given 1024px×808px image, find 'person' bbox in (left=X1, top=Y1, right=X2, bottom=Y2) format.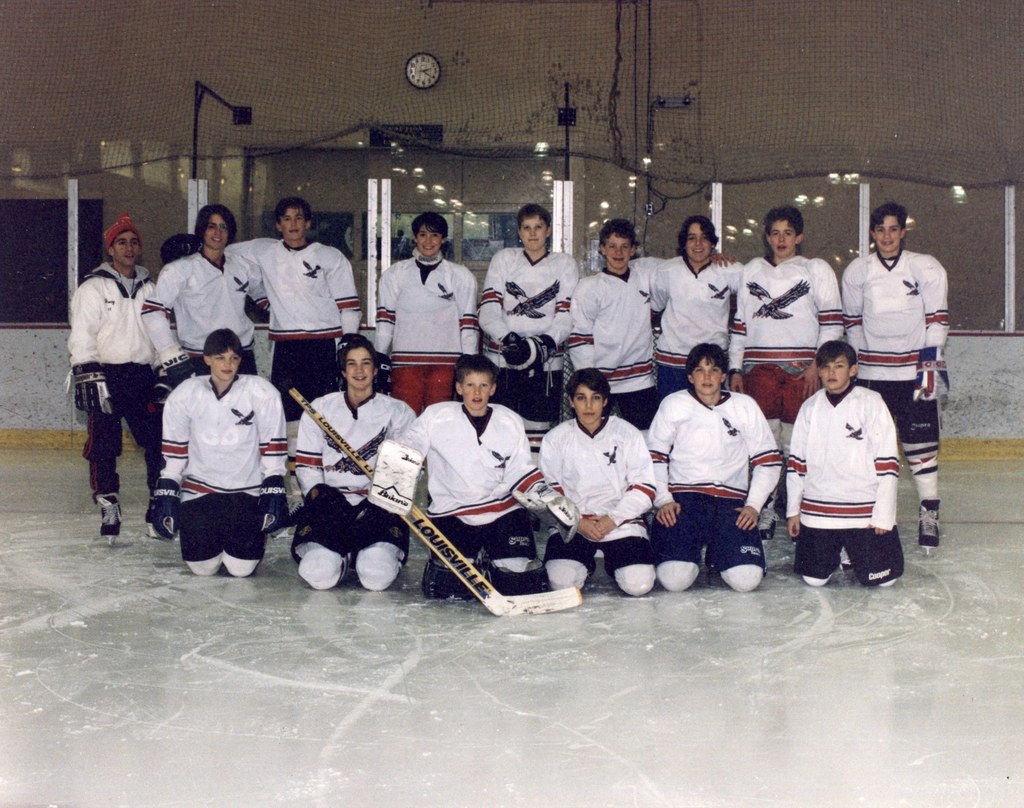
(left=780, top=351, right=937, bottom=625).
